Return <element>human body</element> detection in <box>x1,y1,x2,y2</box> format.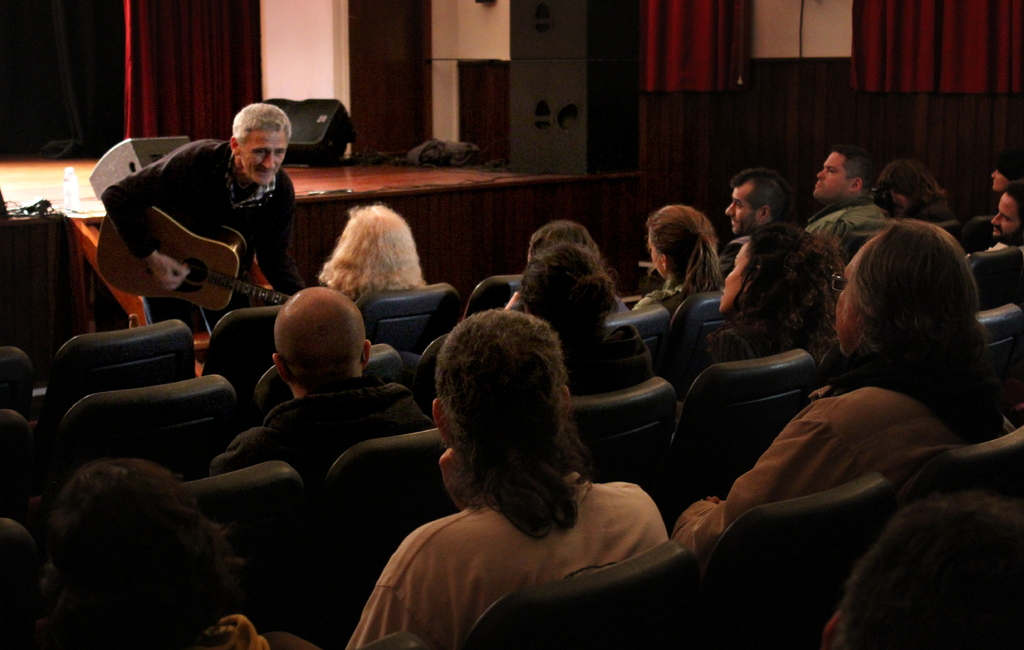
<box>961,180,1023,260</box>.
